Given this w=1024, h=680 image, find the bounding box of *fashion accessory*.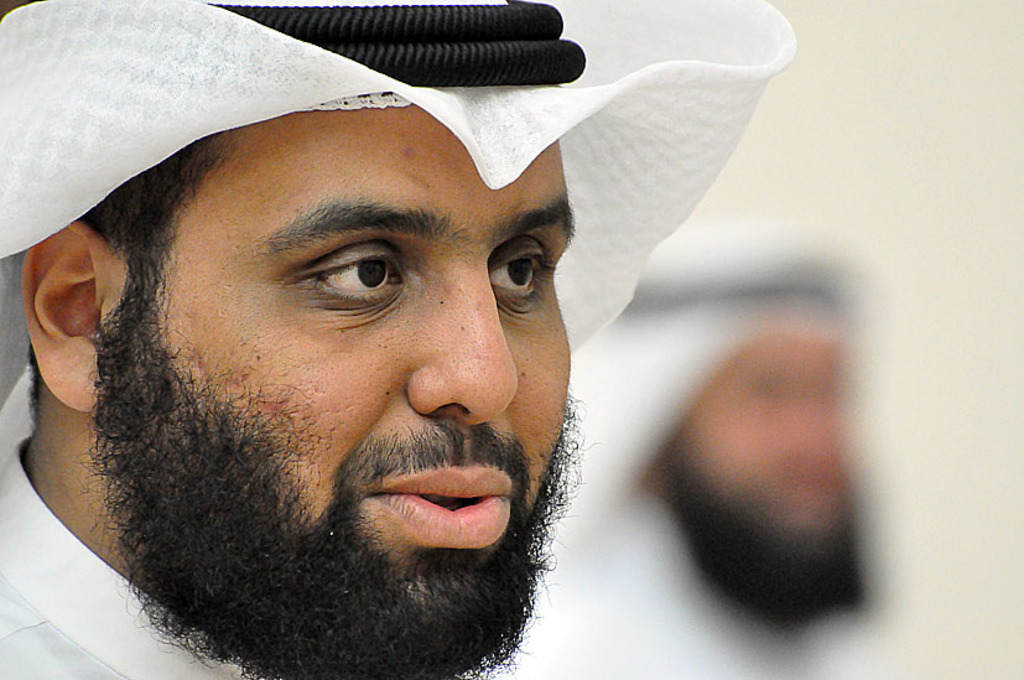
detection(550, 219, 861, 562).
